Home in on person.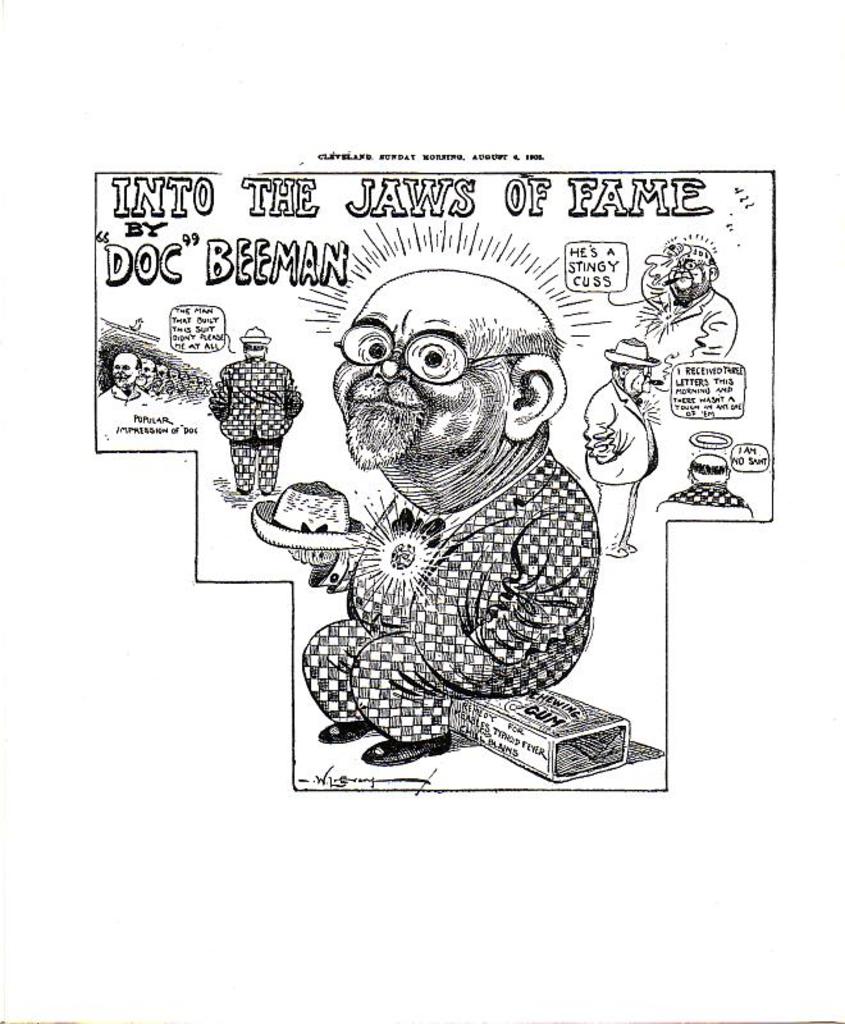
Homed in at 296,268,599,768.
